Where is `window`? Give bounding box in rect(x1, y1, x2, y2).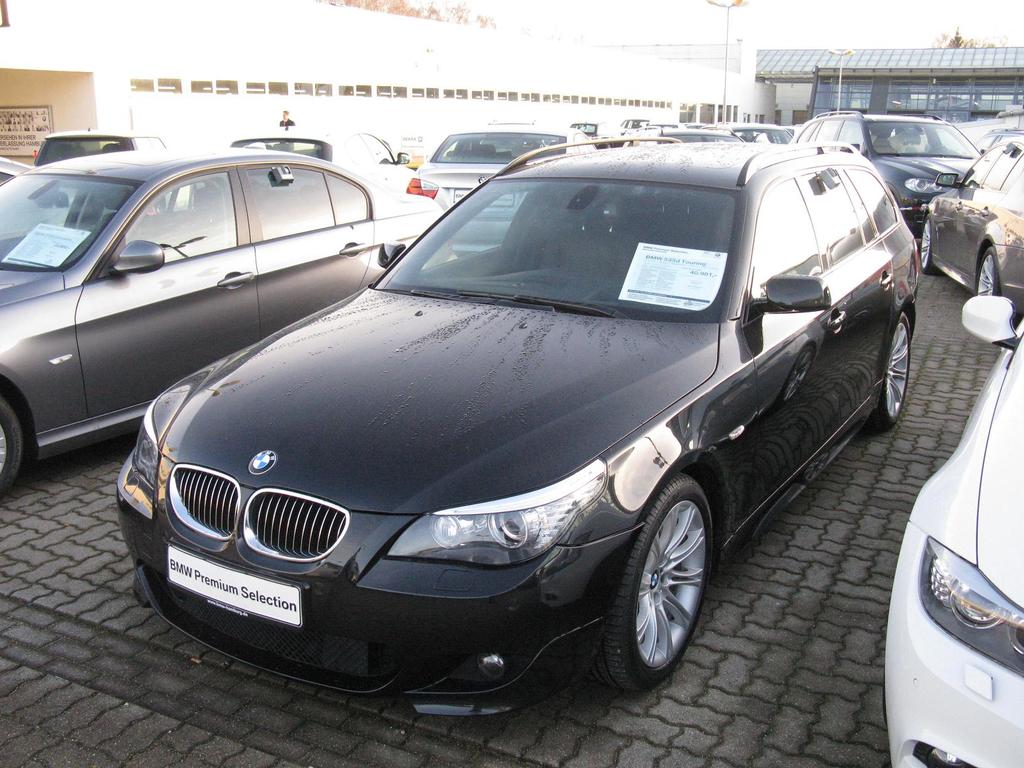
rect(371, 135, 394, 159).
